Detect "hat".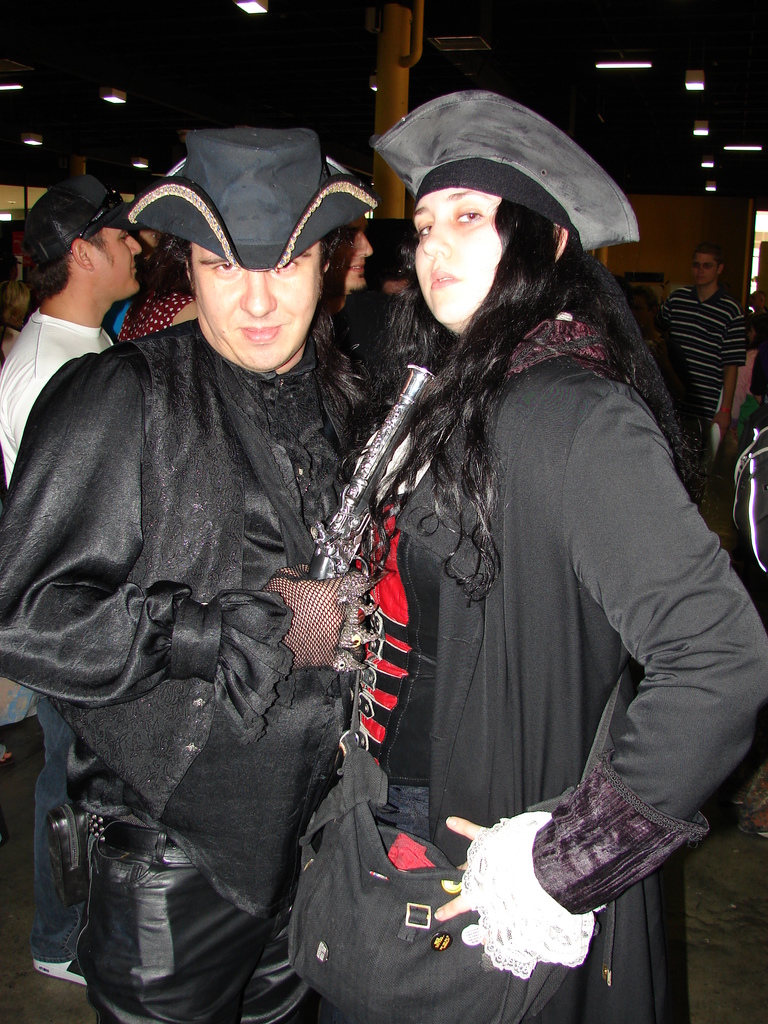
Detected at bbox=(124, 130, 376, 273).
